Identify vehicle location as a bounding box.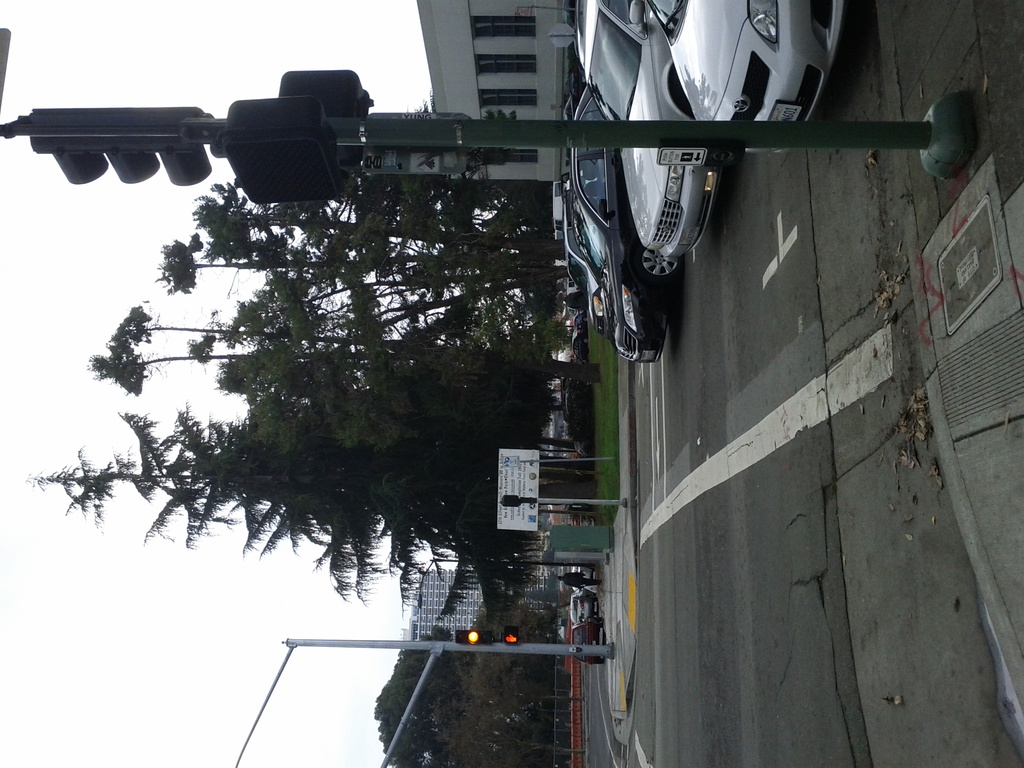
detection(644, 0, 844, 153).
